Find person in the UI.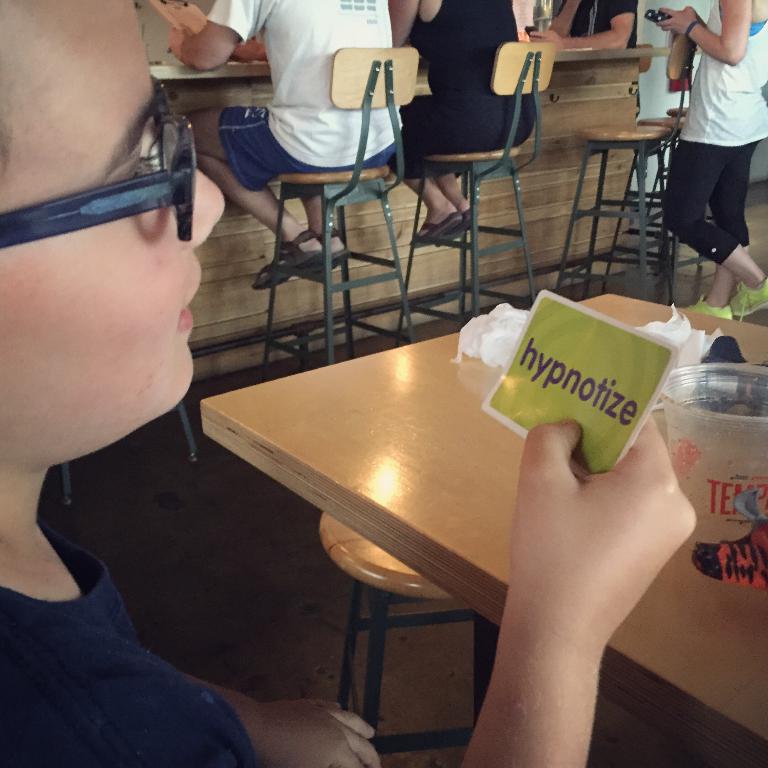
UI element at region(663, 0, 763, 313).
